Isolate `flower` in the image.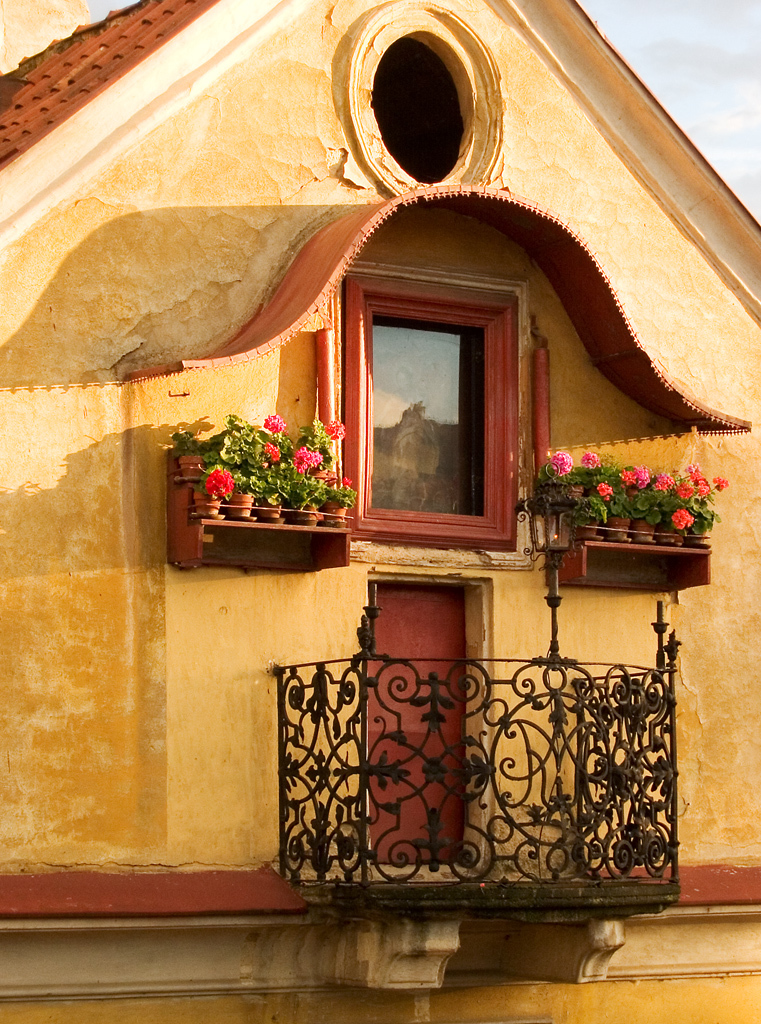
Isolated region: select_region(201, 469, 234, 497).
